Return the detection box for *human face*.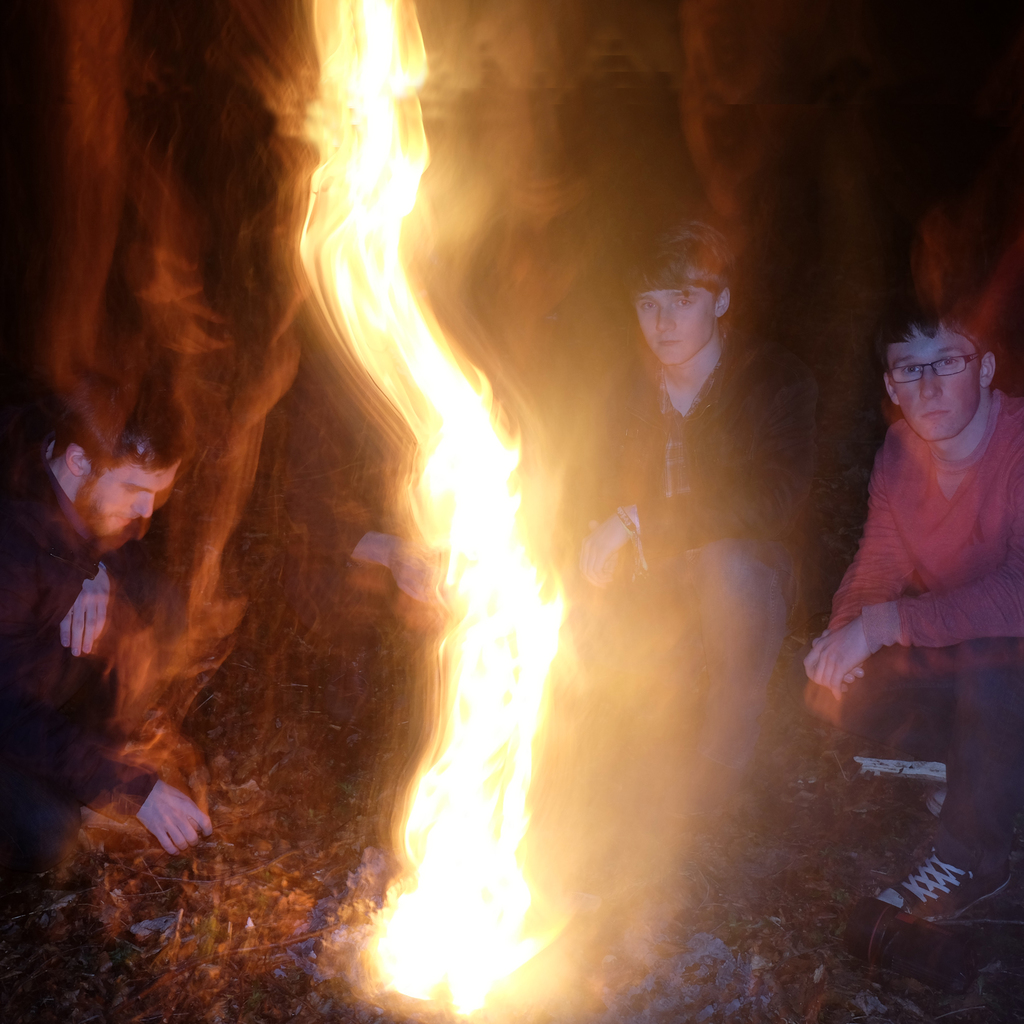
<region>83, 461, 184, 540</region>.
